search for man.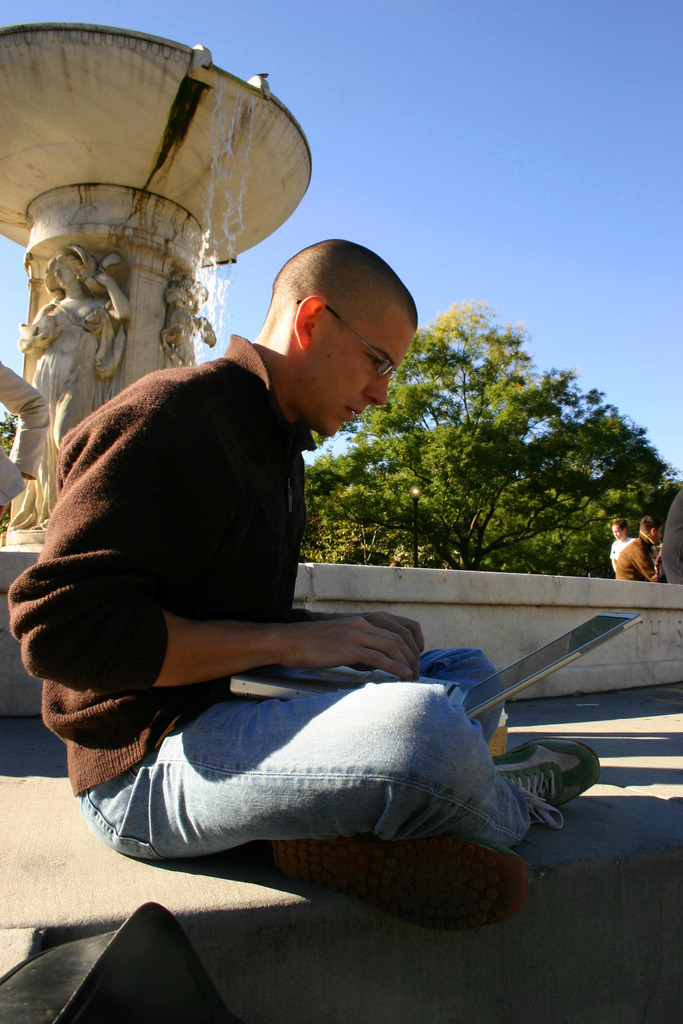
Found at x1=24, y1=252, x2=520, y2=935.
